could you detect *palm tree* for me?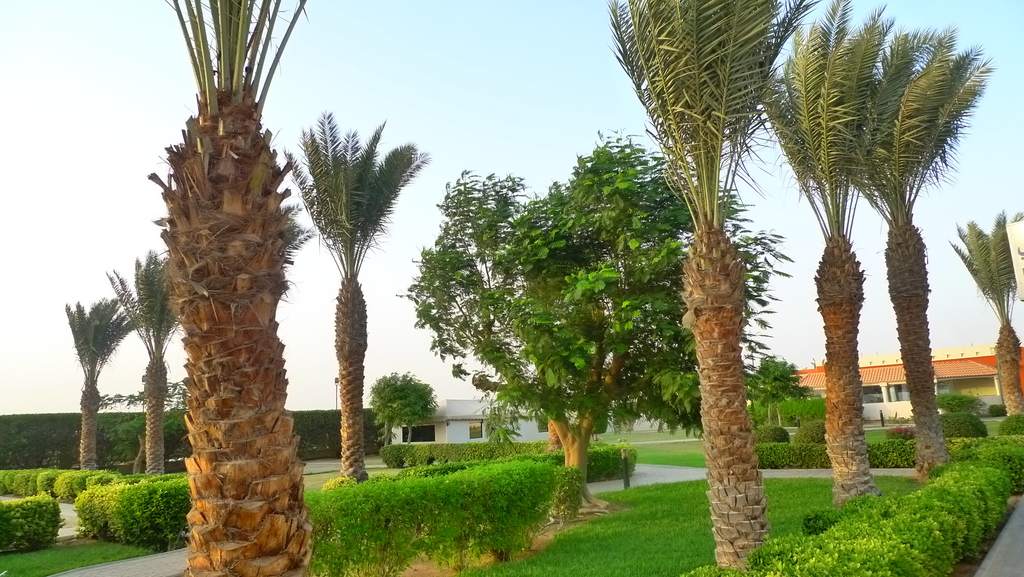
Detection result: <bbox>954, 213, 1023, 453</bbox>.
